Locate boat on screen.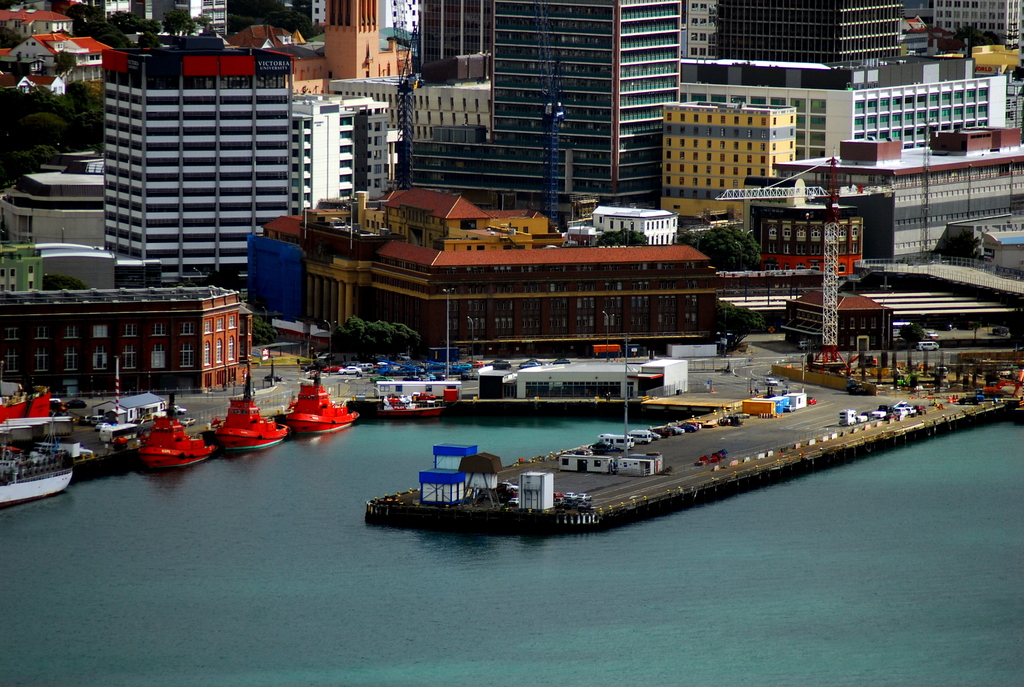
On screen at locate(285, 378, 360, 438).
